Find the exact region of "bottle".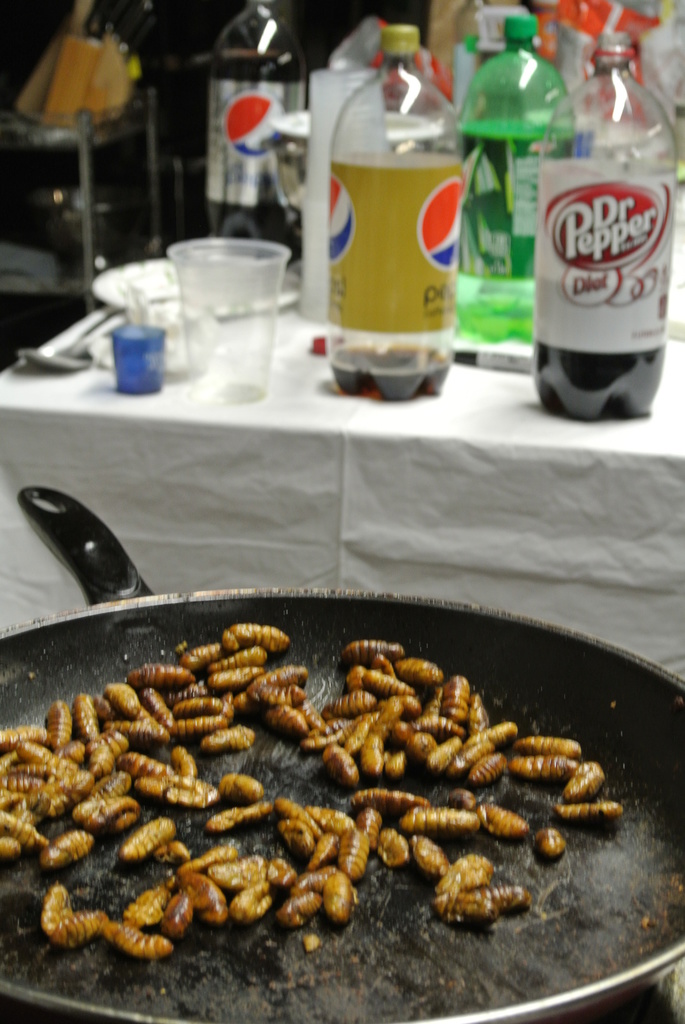
Exact region: select_region(209, 0, 294, 267).
